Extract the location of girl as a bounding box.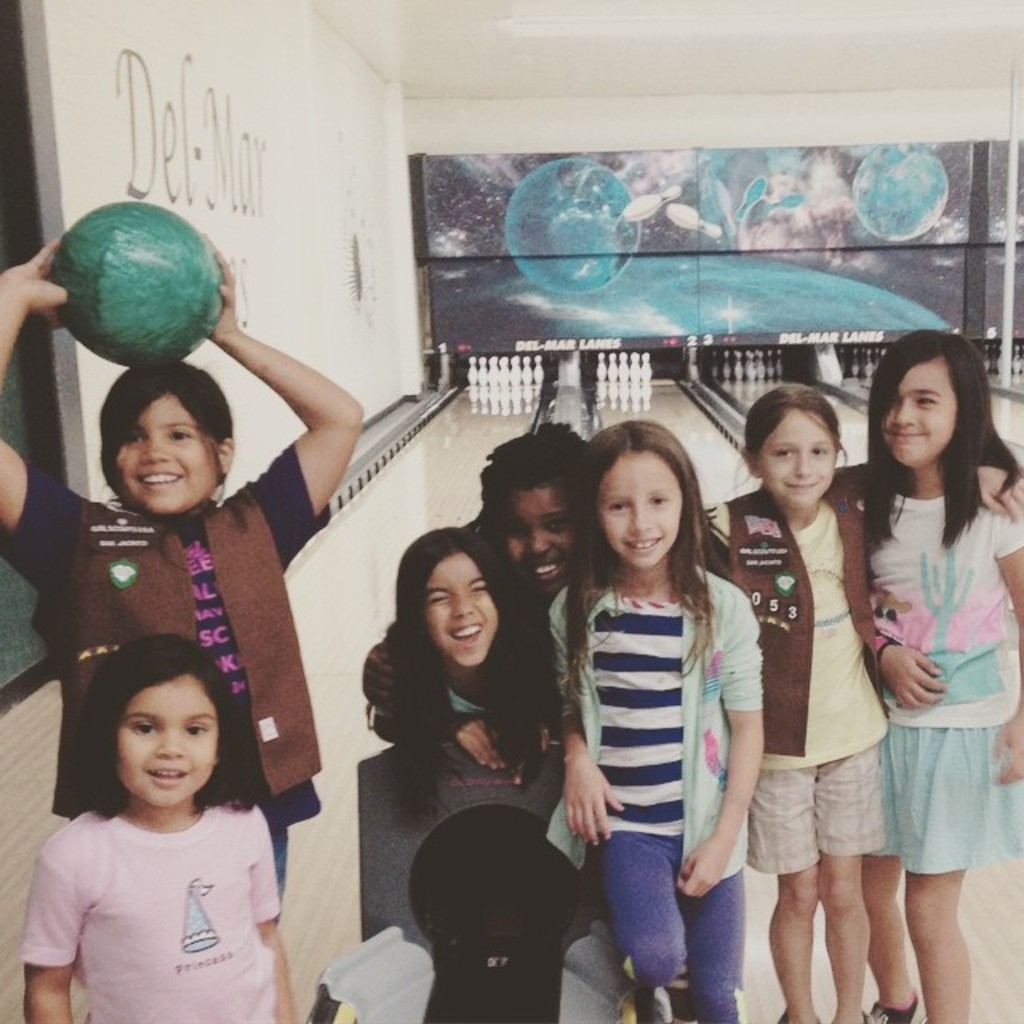
(22, 632, 288, 1022).
